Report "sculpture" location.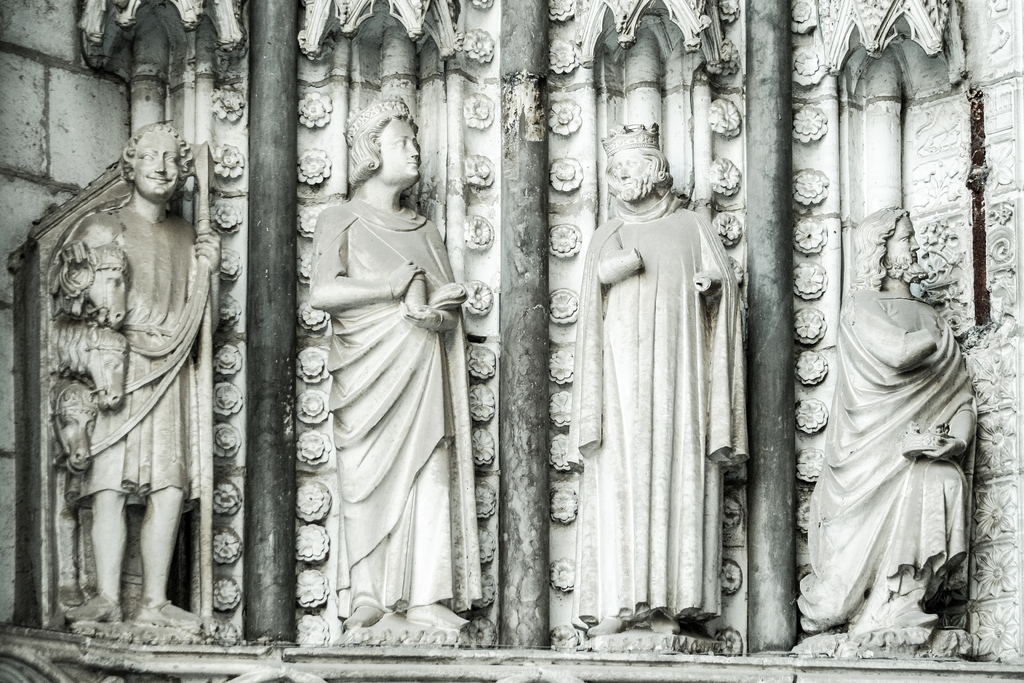
Report: Rect(545, 385, 580, 431).
